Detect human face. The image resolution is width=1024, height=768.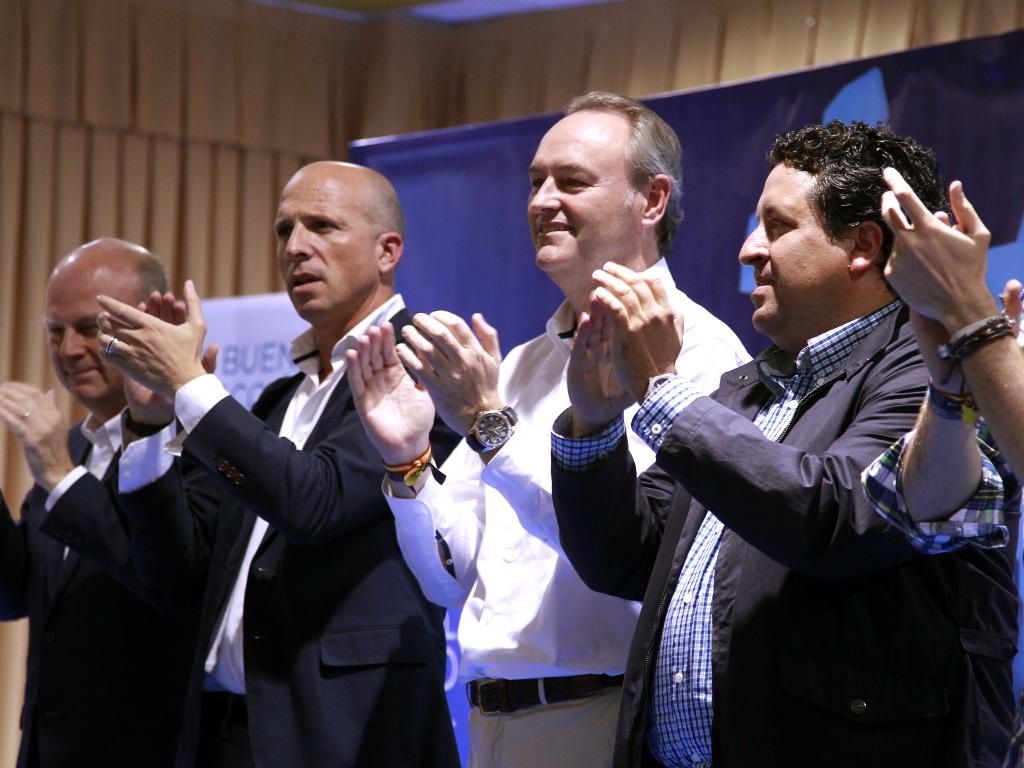
rect(737, 157, 858, 339).
